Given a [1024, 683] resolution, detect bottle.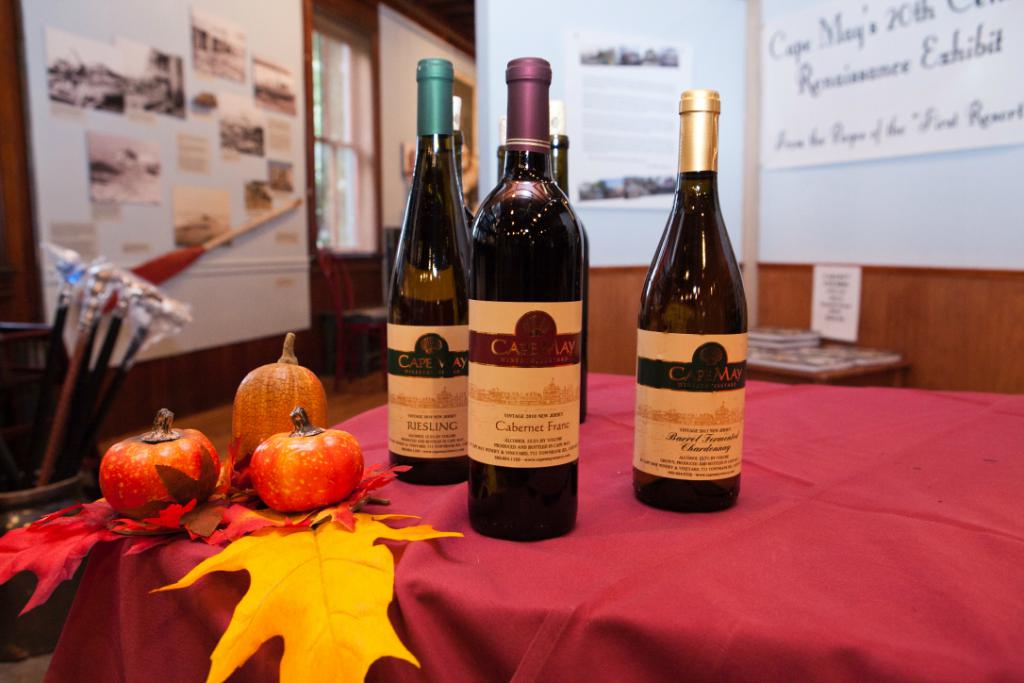
detection(384, 57, 470, 487).
